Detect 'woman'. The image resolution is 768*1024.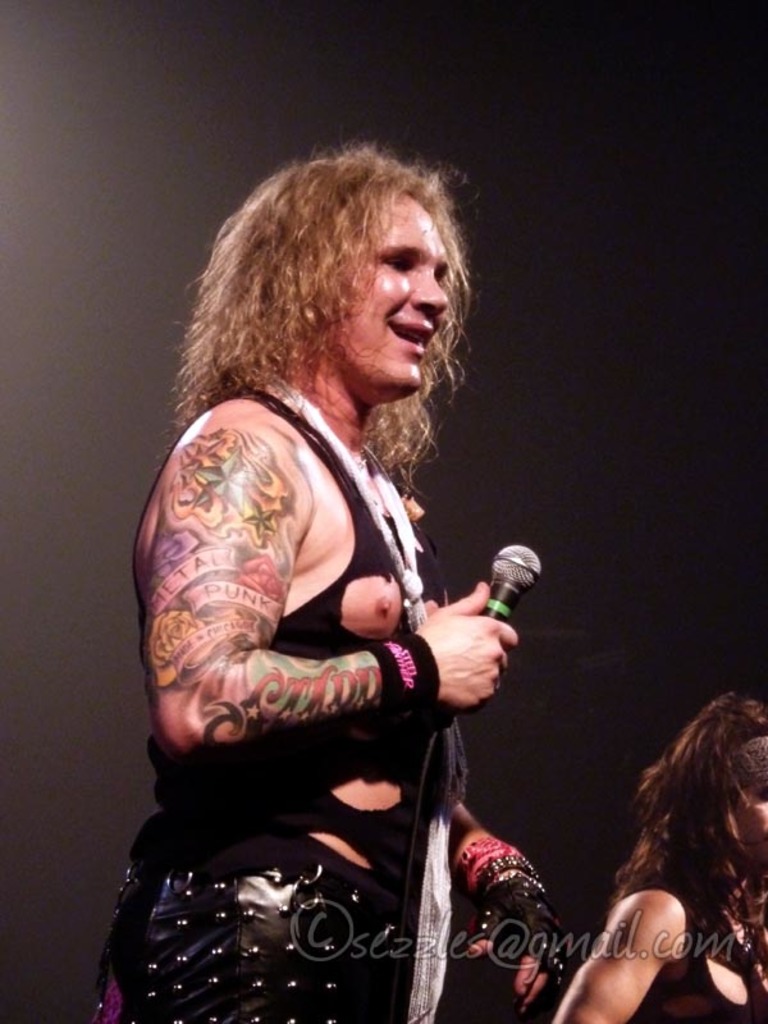
564, 662, 767, 1023.
